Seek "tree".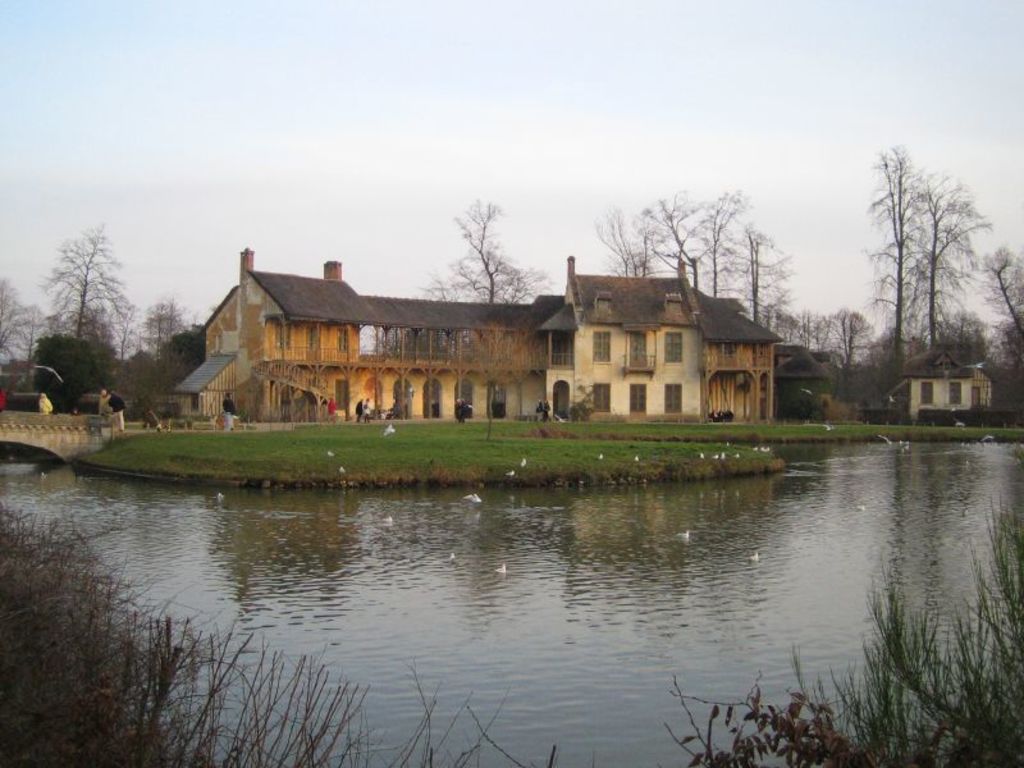
rect(41, 220, 136, 346).
